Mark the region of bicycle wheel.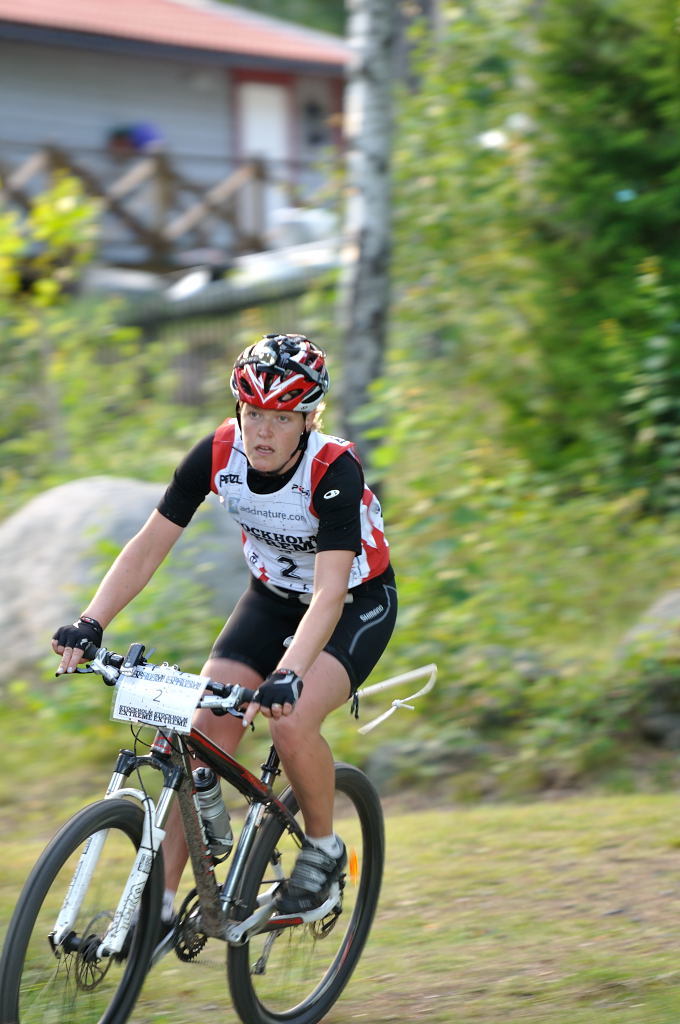
Region: locate(228, 762, 384, 1023).
